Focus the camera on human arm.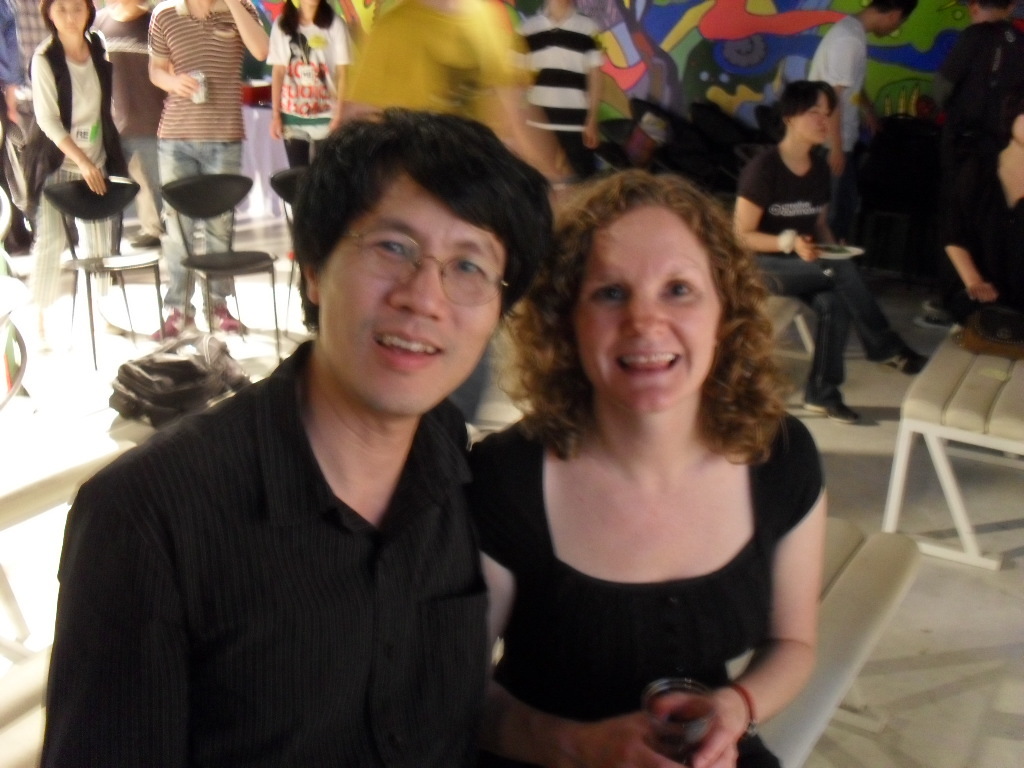
Focus region: (left=328, top=16, right=350, bottom=134).
